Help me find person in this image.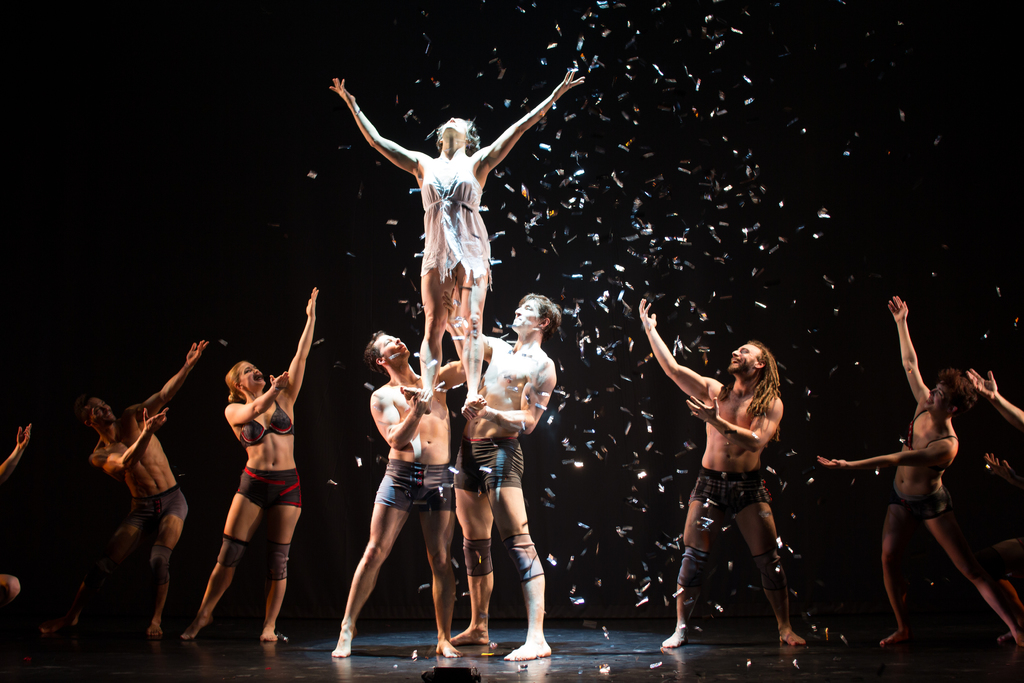
Found it: (x1=441, y1=294, x2=554, y2=667).
